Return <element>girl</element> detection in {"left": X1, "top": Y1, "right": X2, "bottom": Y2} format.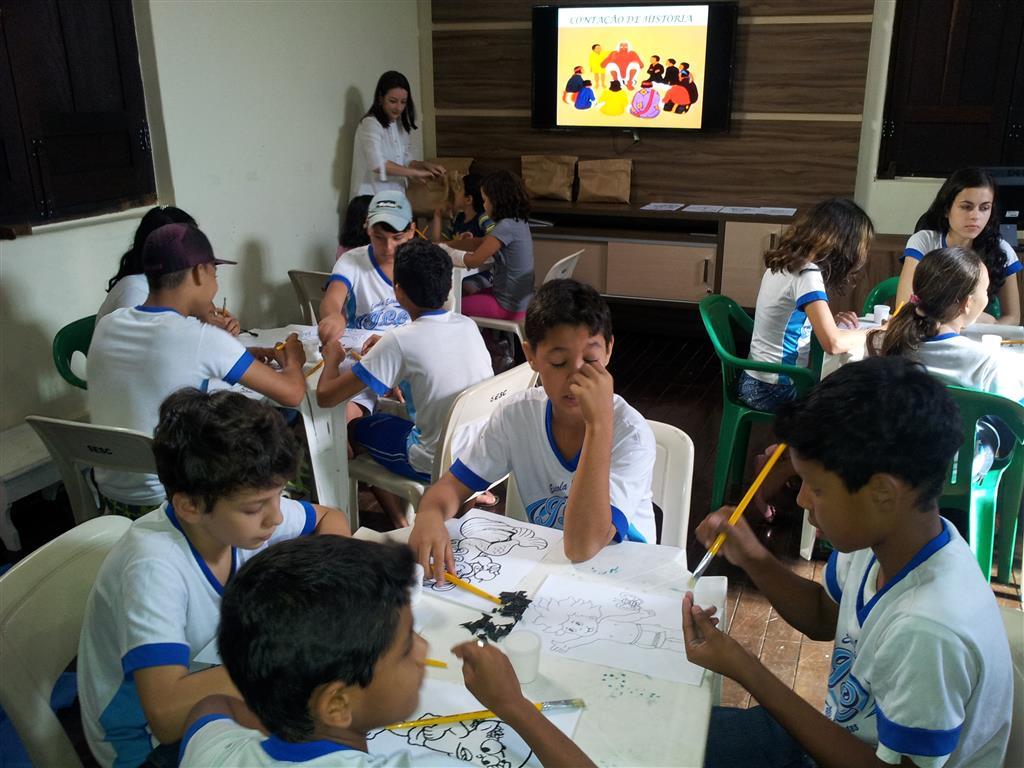
{"left": 437, "top": 170, "right": 534, "bottom": 323}.
